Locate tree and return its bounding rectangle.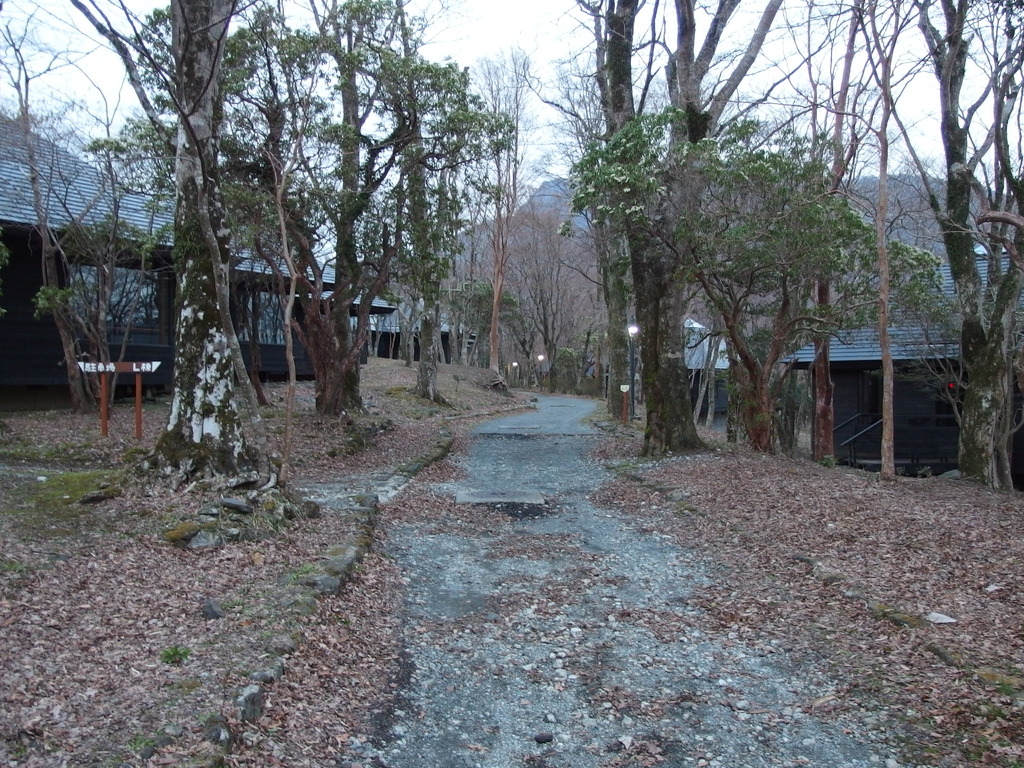
region(900, 0, 1023, 499).
